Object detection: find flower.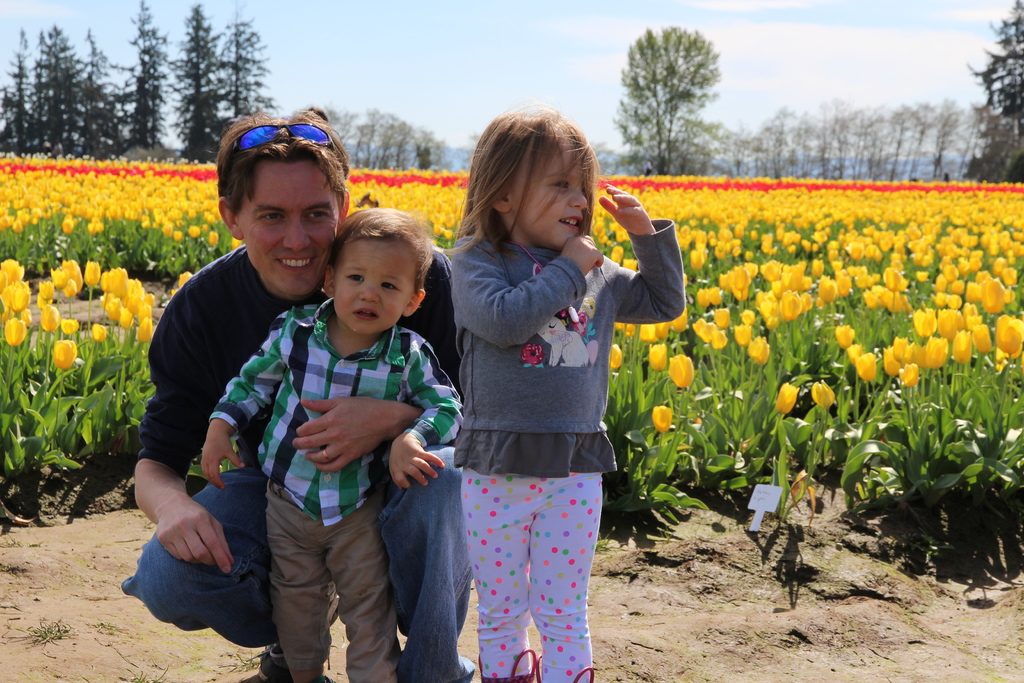
bbox=[665, 356, 696, 389].
